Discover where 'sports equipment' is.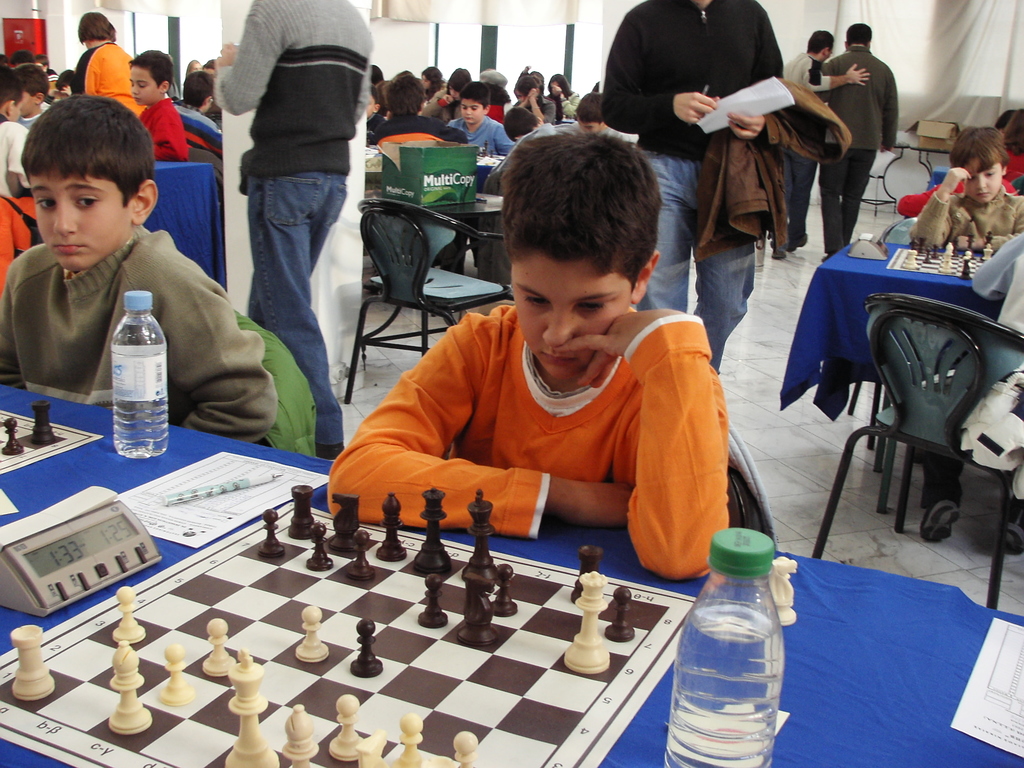
Discovered at (left=773, top=558, right=801, bottom=624).
